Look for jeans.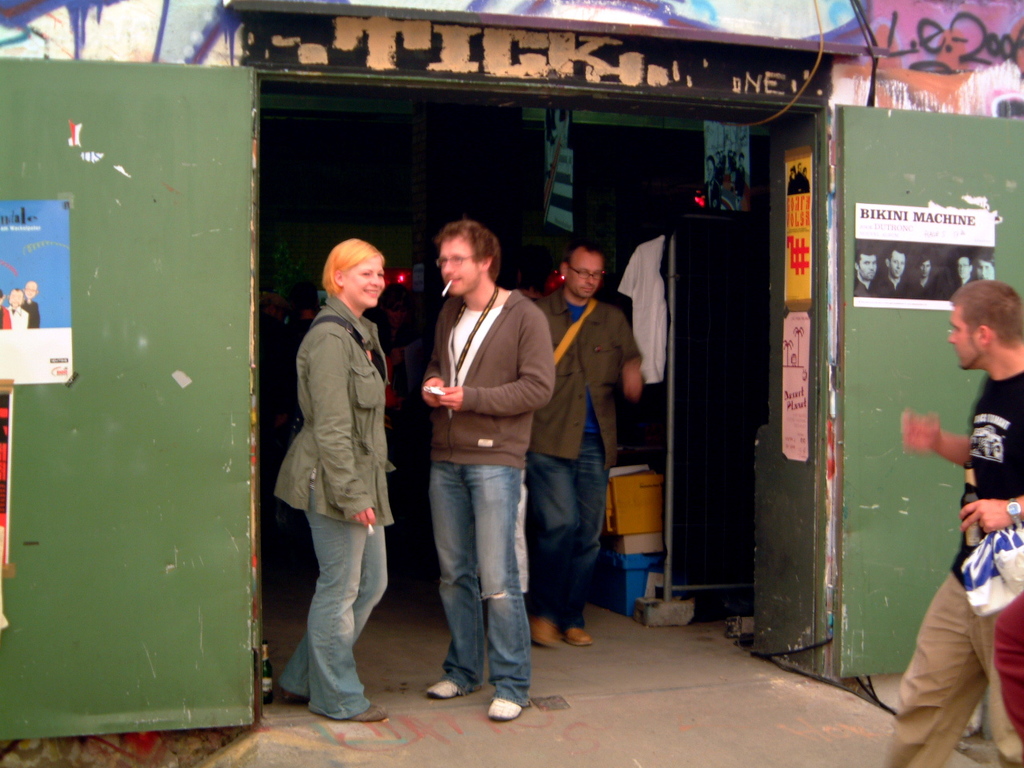
Found: left=274, top=483, right=389, bottom=719.
